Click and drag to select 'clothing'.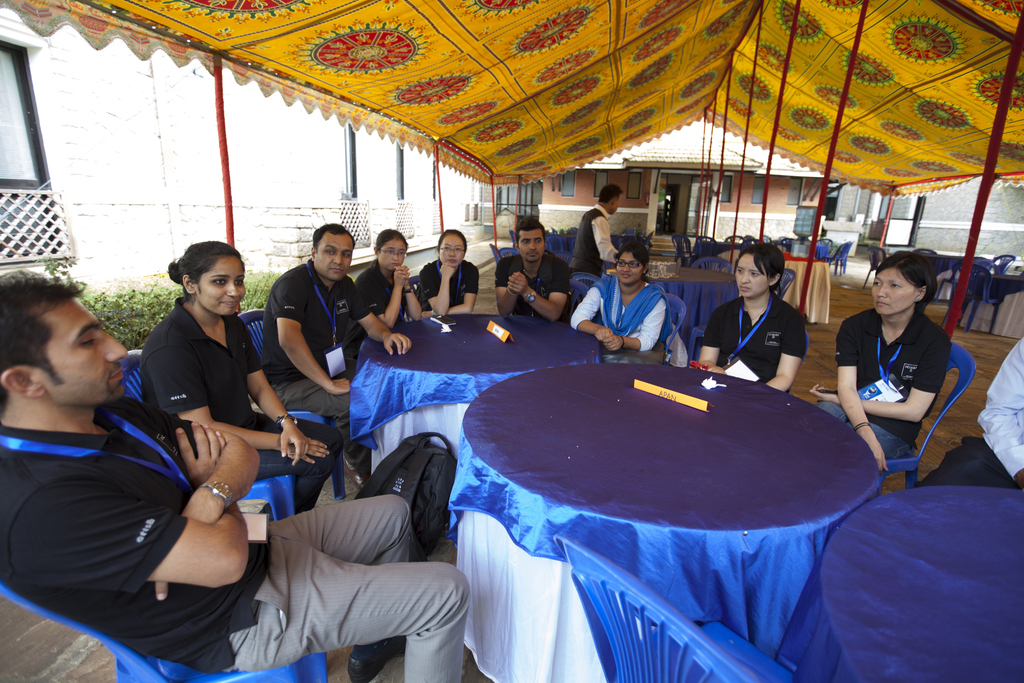
Selection: [563, 270, 666, 352].
